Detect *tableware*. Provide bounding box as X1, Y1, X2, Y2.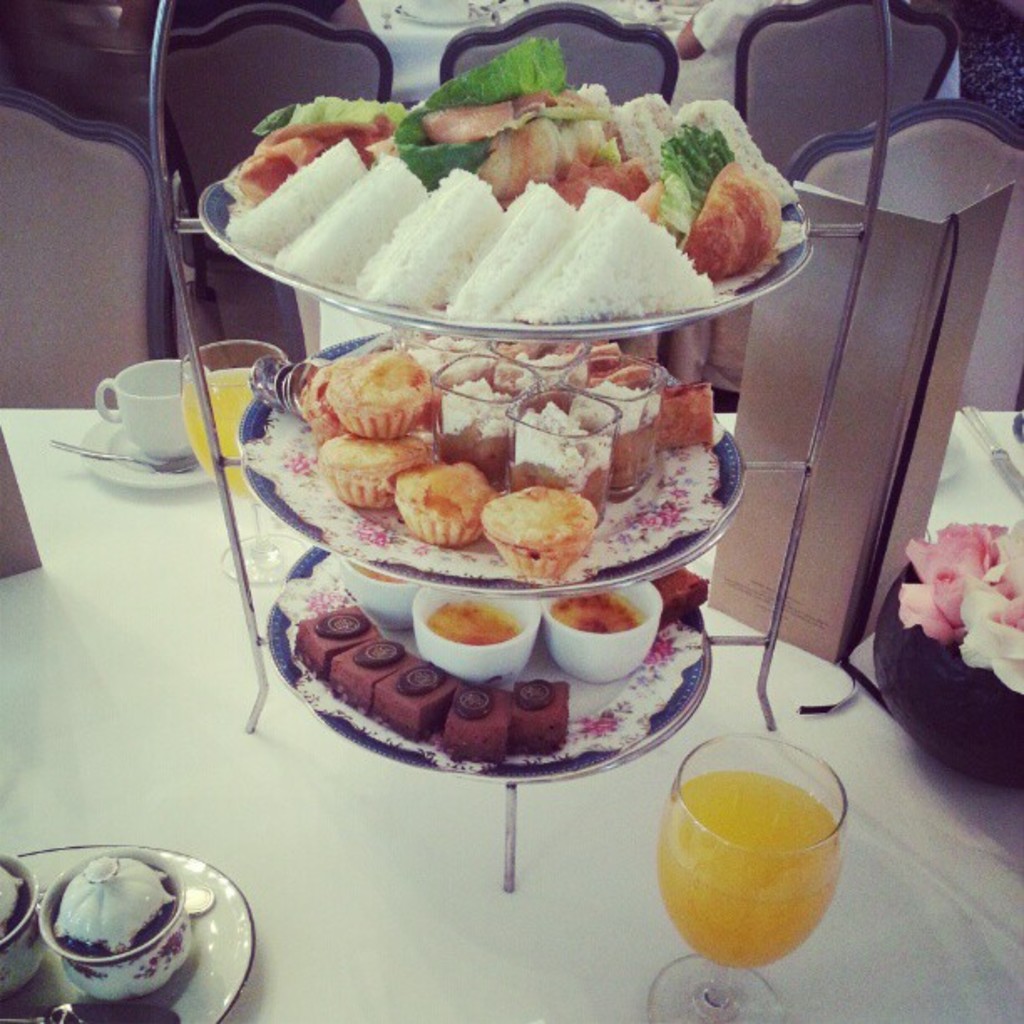
338, 561, 420, 626.
